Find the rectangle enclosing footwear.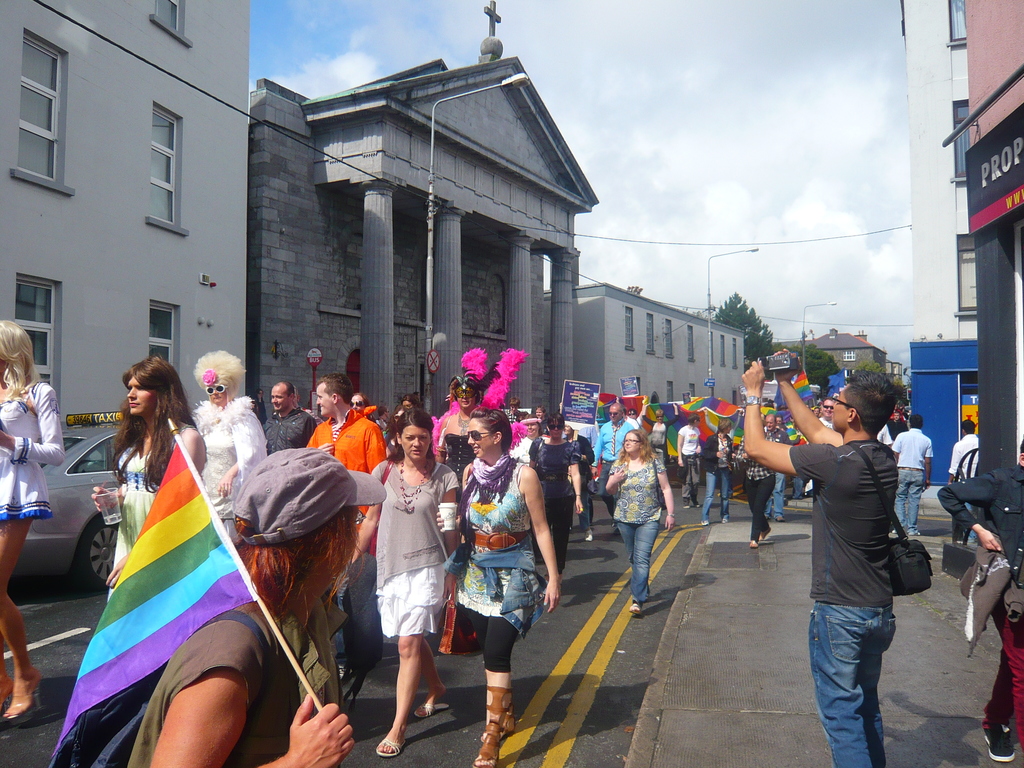
Rect(775, 515, 787, 522).
